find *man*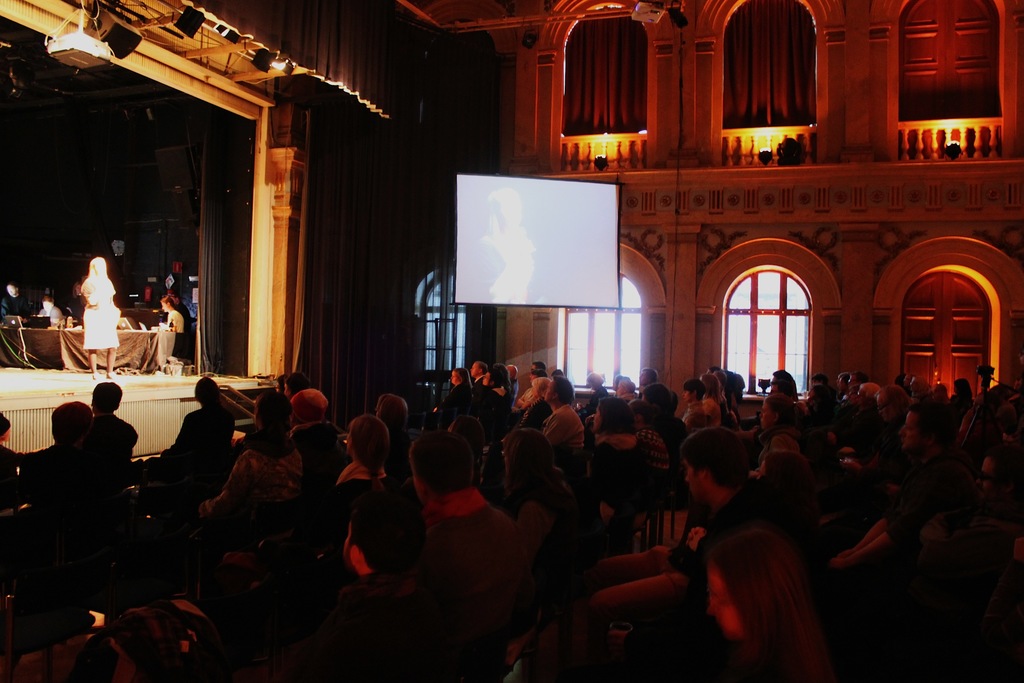
select_region(678, 425, 782, 593)
